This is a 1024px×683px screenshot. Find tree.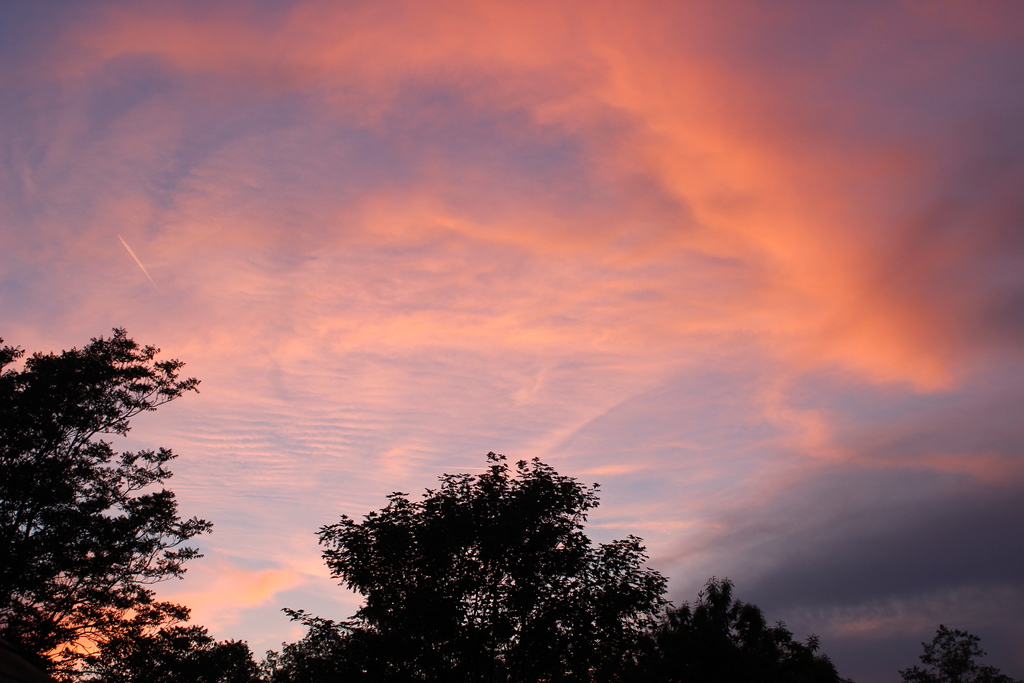
Bounding box: select_region(0, 318, 217, 682).
